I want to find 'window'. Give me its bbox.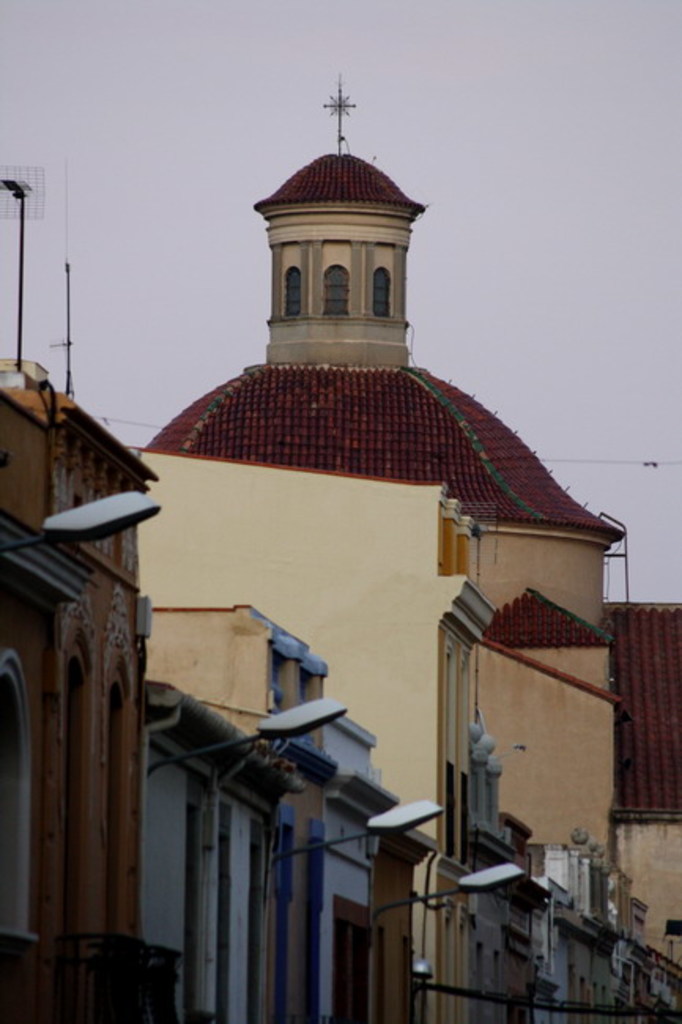
locate(370, 268, 389, 320).
